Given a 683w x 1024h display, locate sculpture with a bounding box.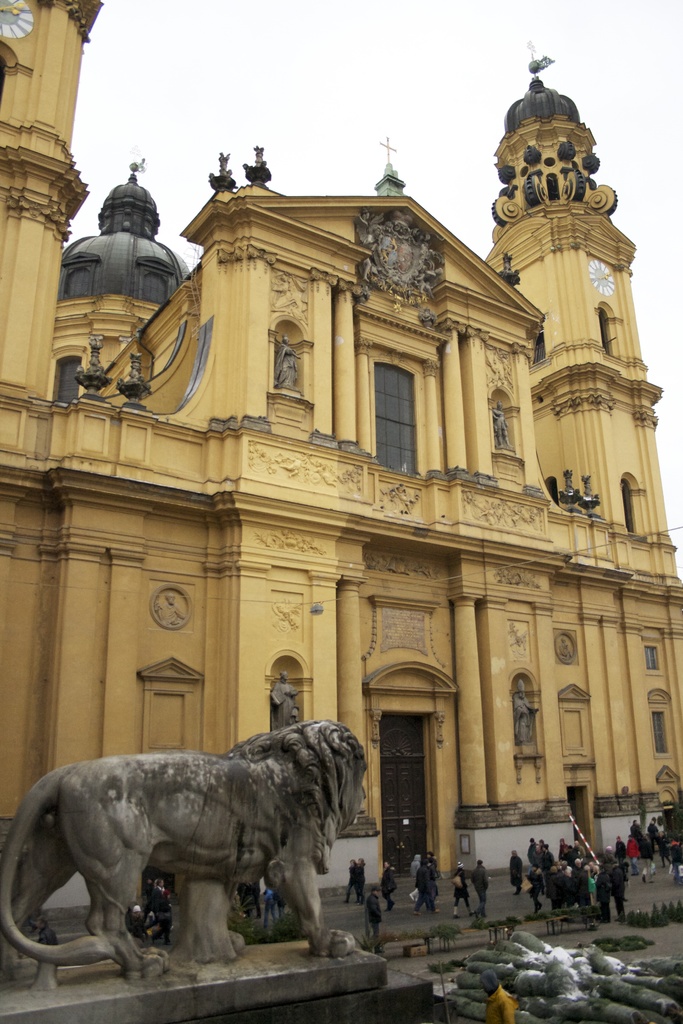
Located: (left=276, top=333, right=304, bottom=393).
